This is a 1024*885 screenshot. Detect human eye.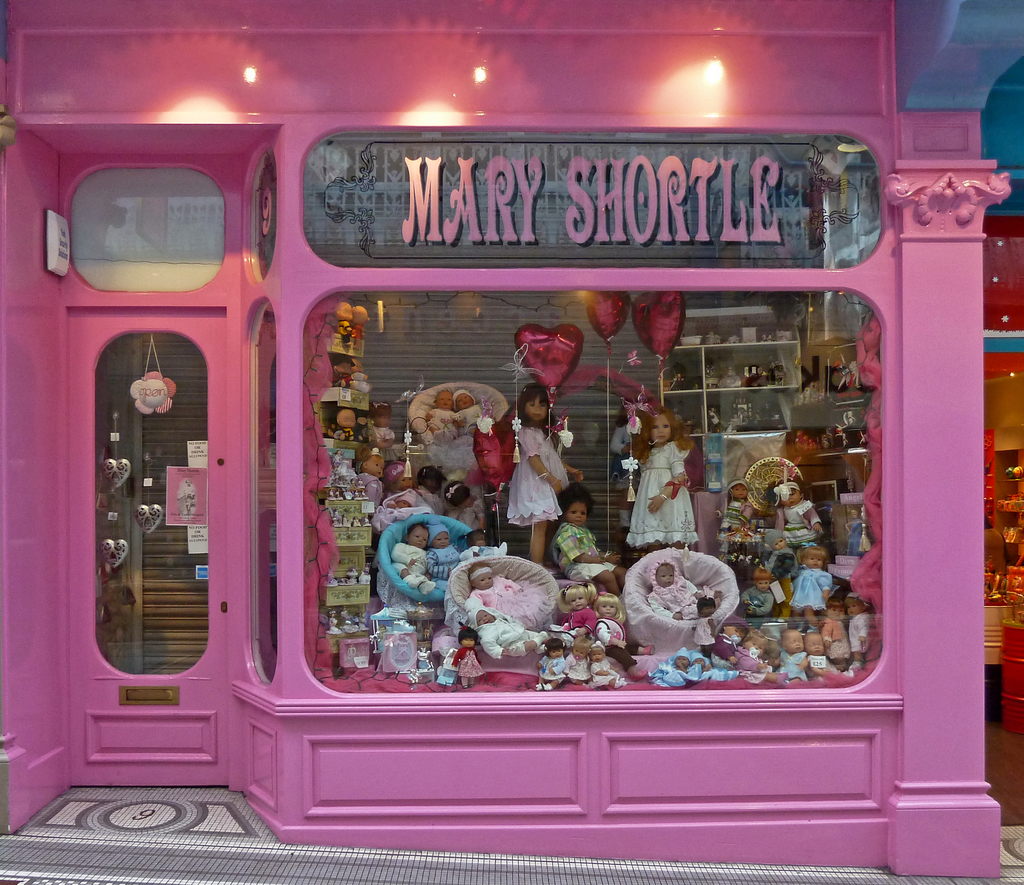
652/422/657/428.
